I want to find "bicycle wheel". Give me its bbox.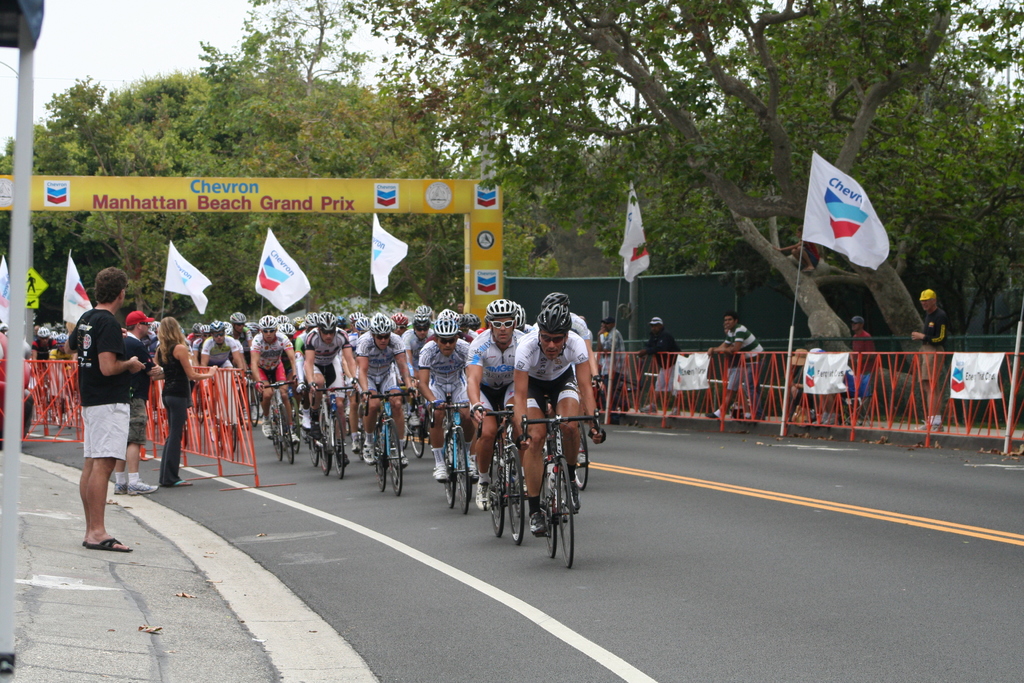
detection(442, 430, 456, 509).
